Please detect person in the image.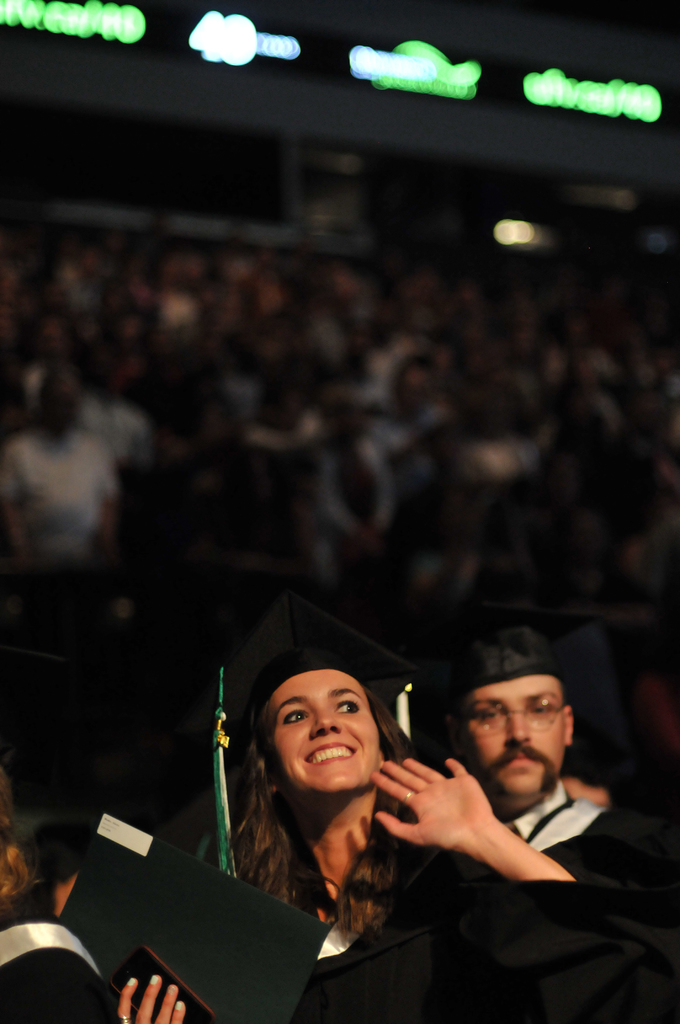
(x1=217, y1=636, x2=448, y2=1013).
